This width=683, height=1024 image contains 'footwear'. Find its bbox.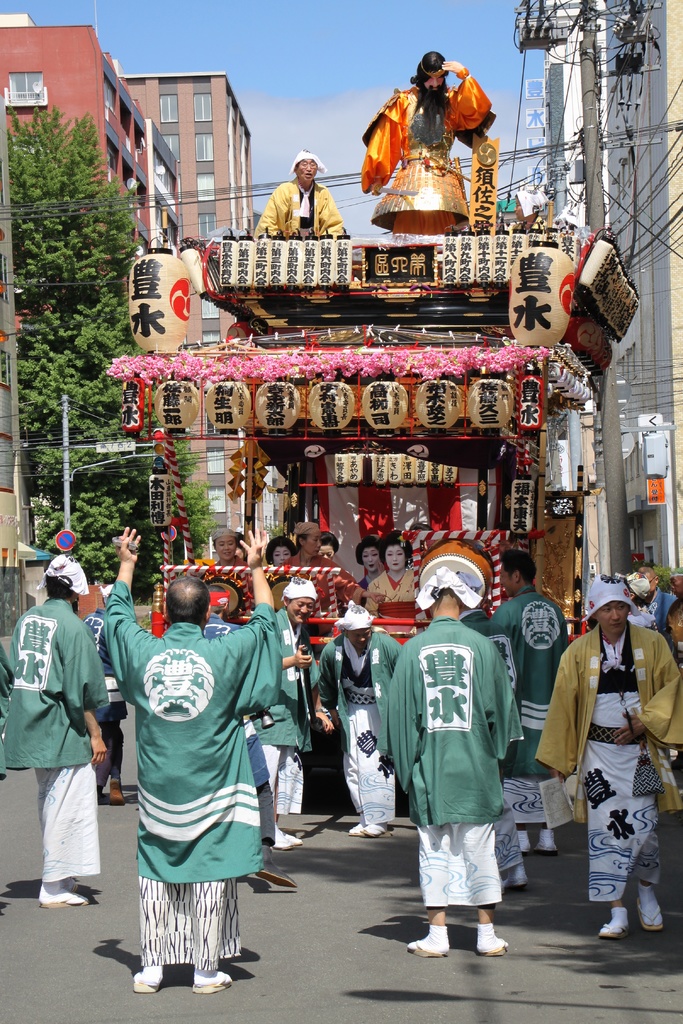
{"left": 365, "top": 822, "right": 386, "bottom": 838}.
